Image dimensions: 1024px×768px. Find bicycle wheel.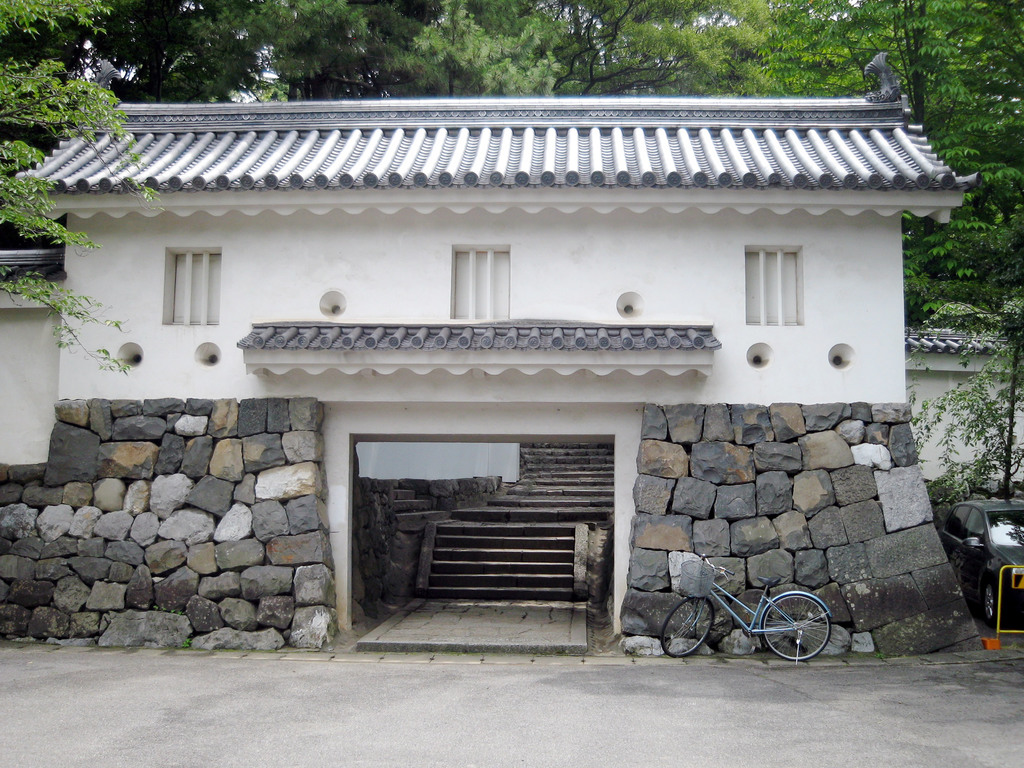
[660,595,714,657].
